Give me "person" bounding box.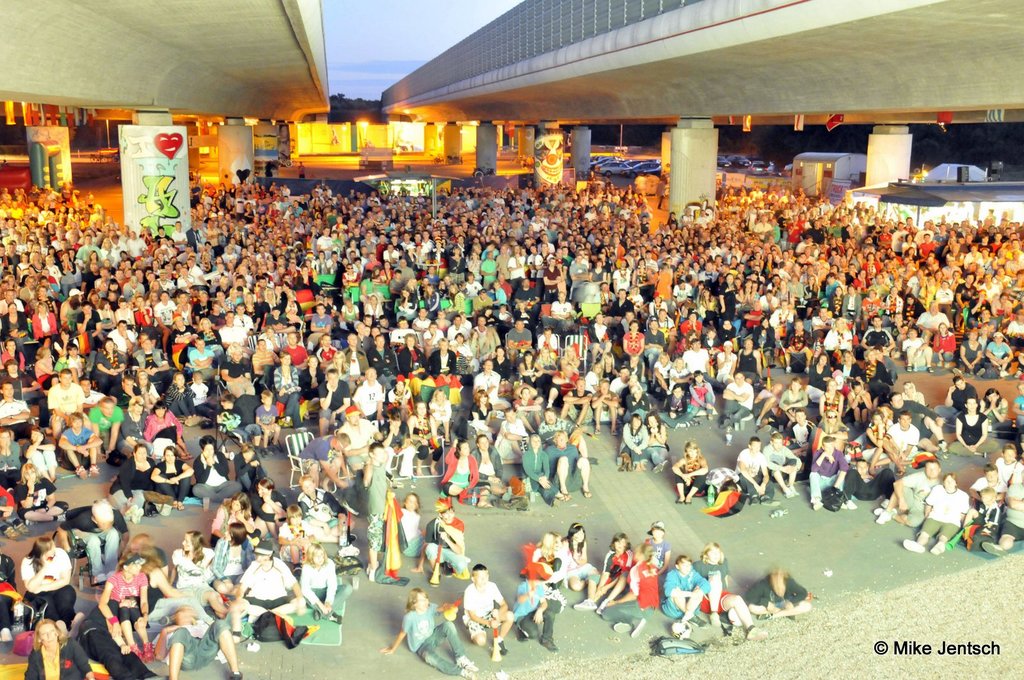
(930,321,956,367).
